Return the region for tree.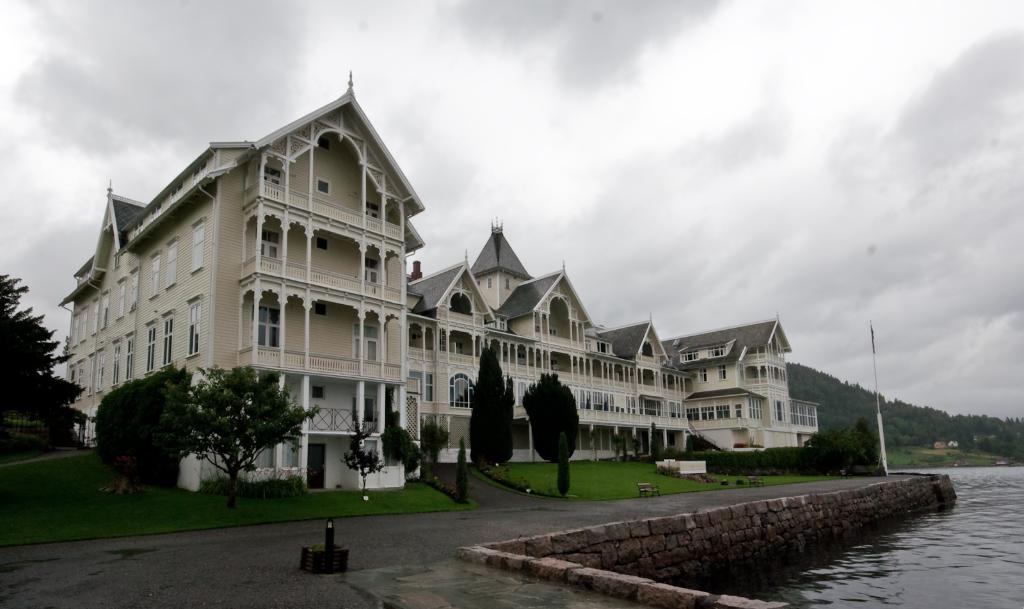
region(159, 362, 320, 485).
